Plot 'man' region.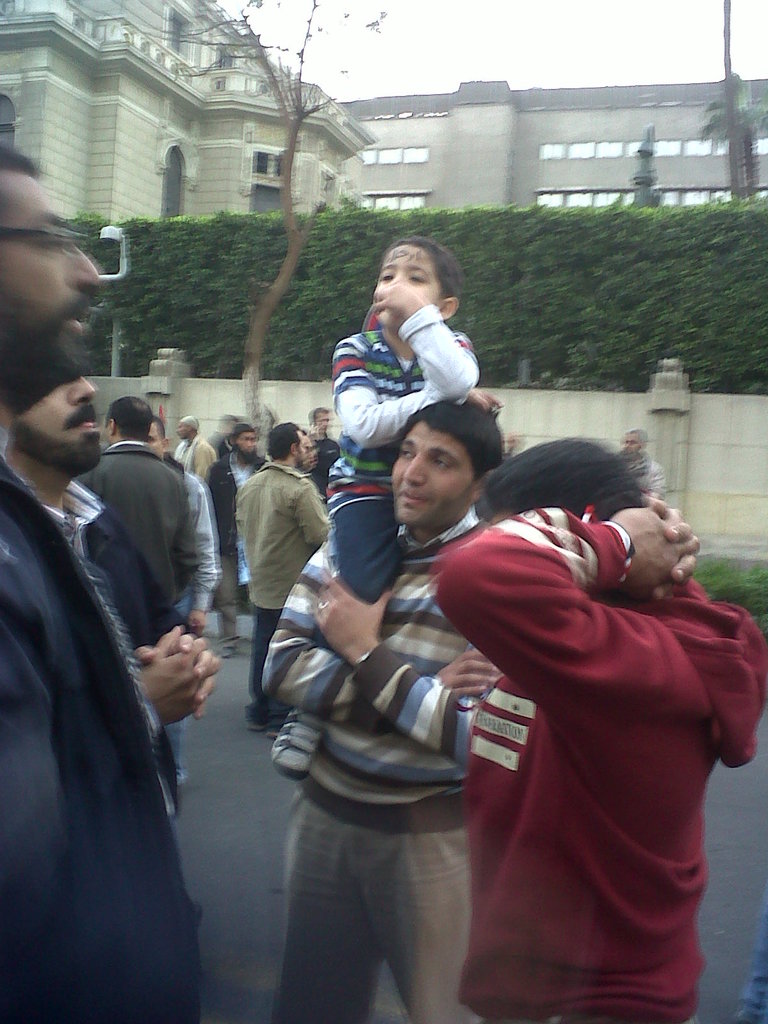
Plotted at Rect(0, 147, 201, 1023).
